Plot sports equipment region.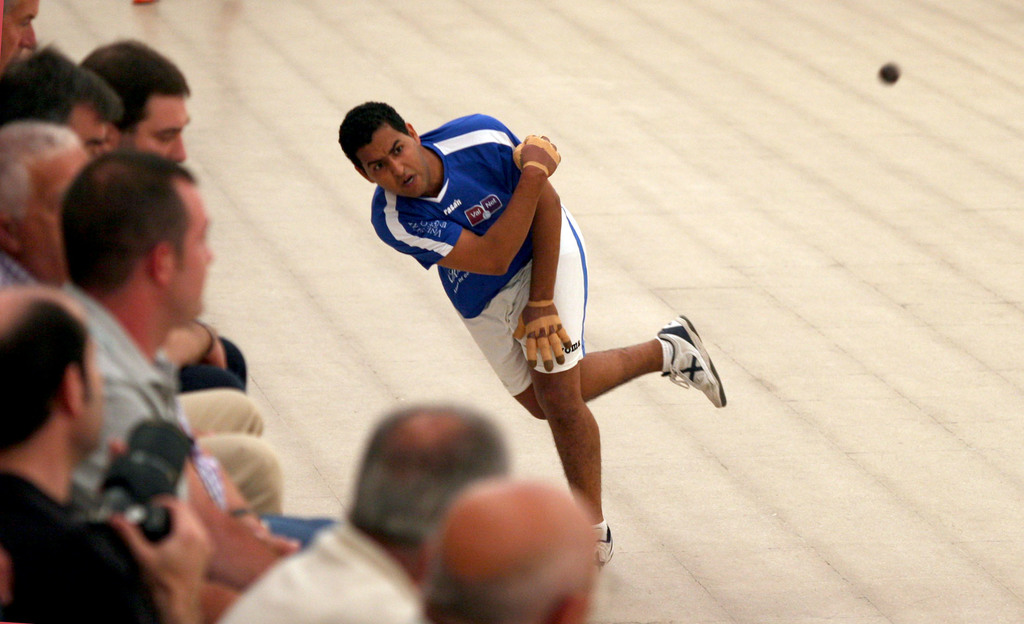
Plotted at select_region(592, 514, 616, 577).
